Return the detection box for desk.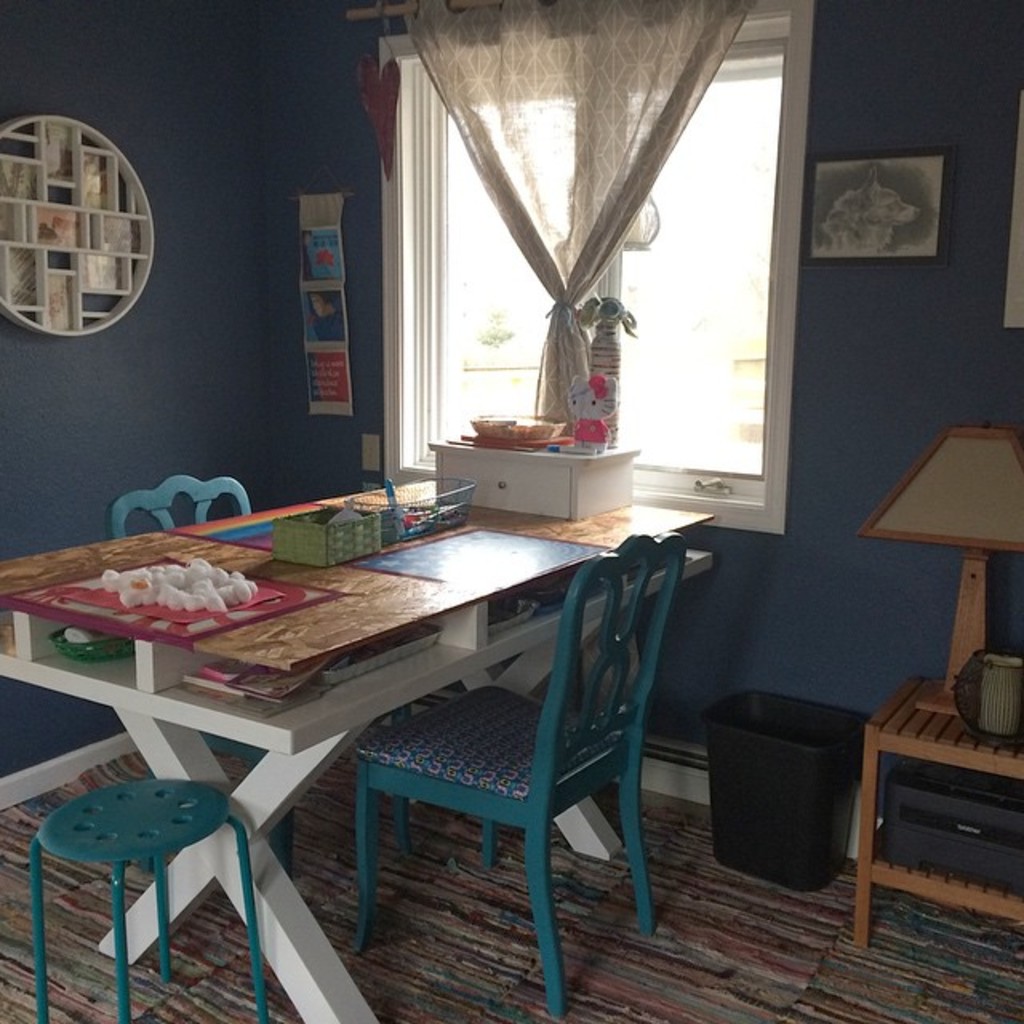
region(66, 482, 733, 970).
